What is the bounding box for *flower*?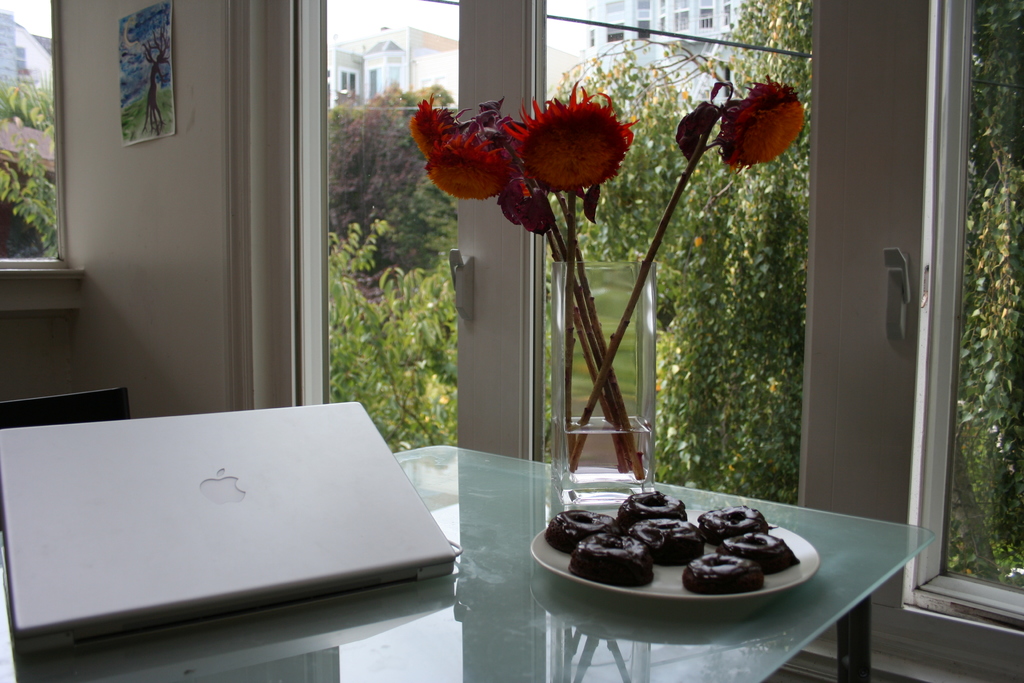
select_region(714, 74, 809, 163).
